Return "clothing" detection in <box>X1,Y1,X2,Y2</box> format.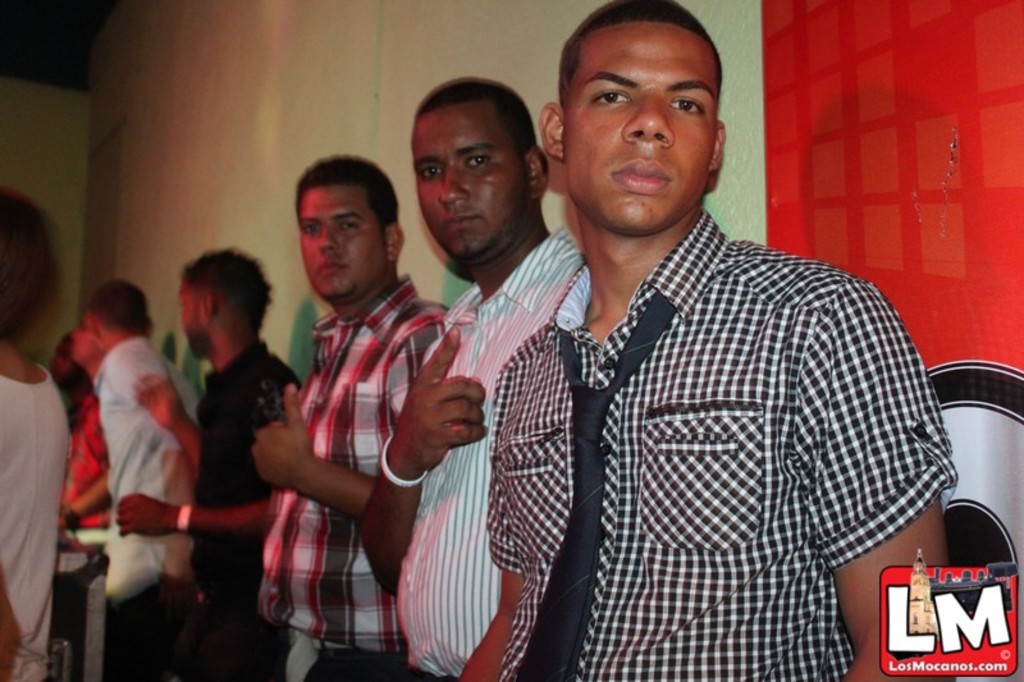
<box>0,356,69,681</box>.
